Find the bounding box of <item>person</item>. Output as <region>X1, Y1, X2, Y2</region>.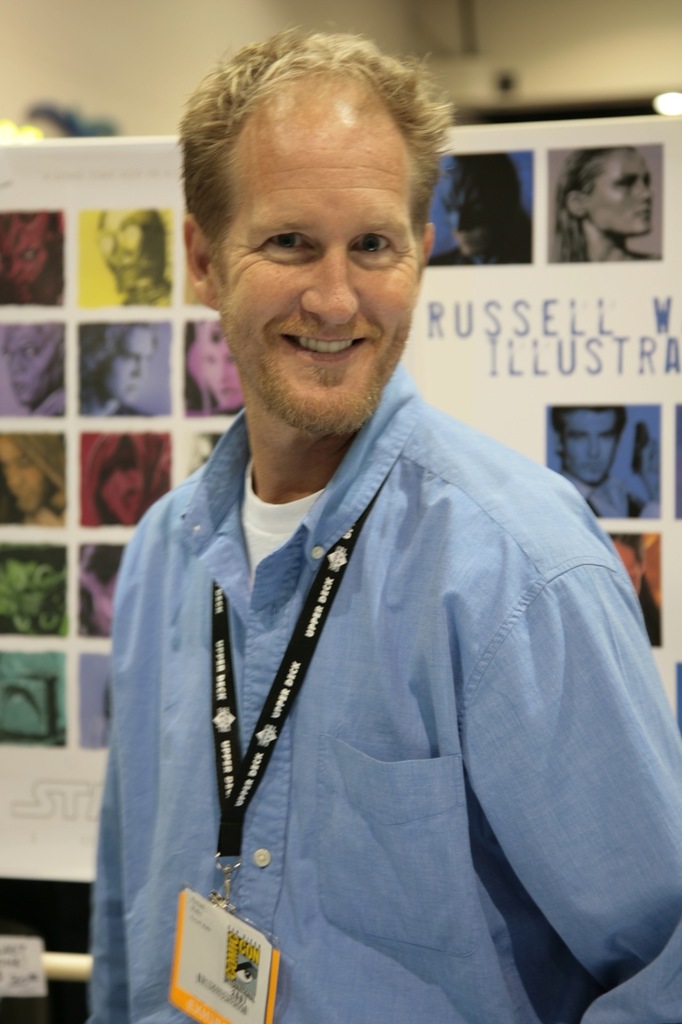
<region>555, 141, 654, 264</region>.
